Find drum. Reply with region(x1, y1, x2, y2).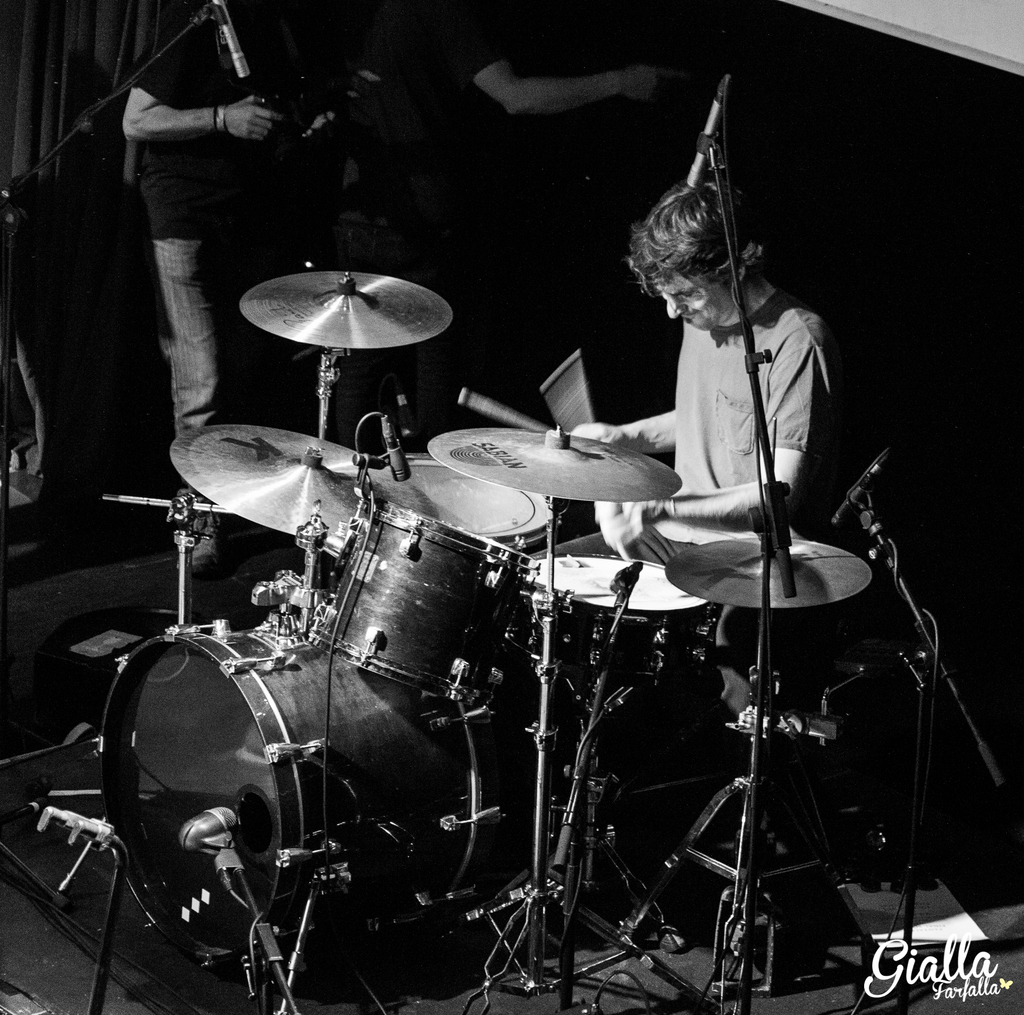
region(306, 496, 540, 704).
